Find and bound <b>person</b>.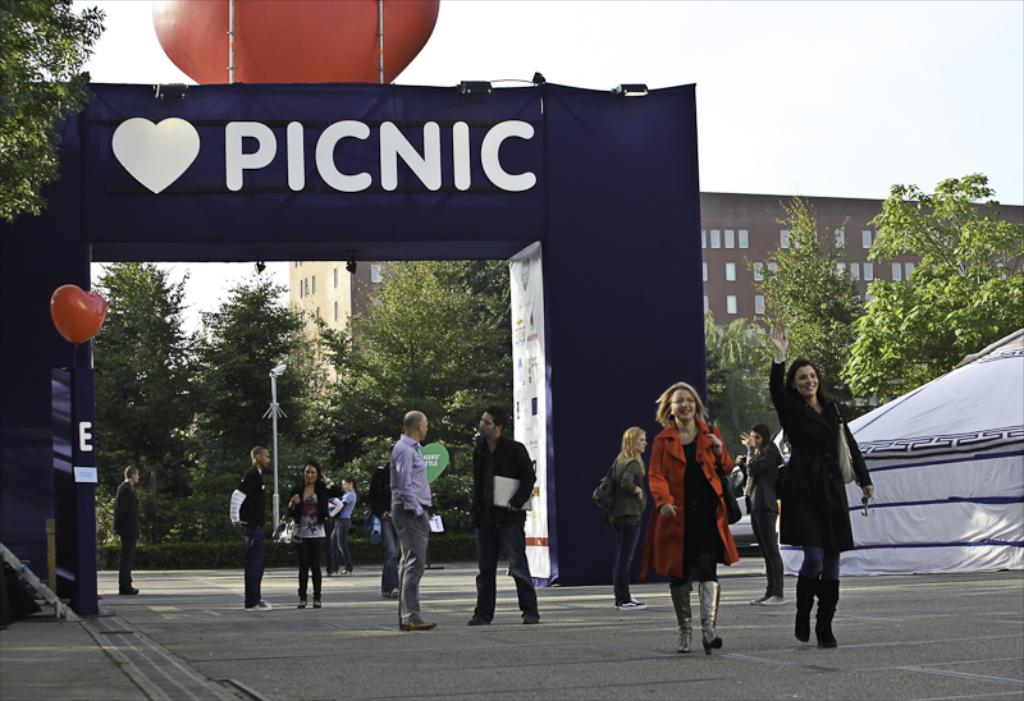
Bound: l=334, t=467, r=358, b=587.
